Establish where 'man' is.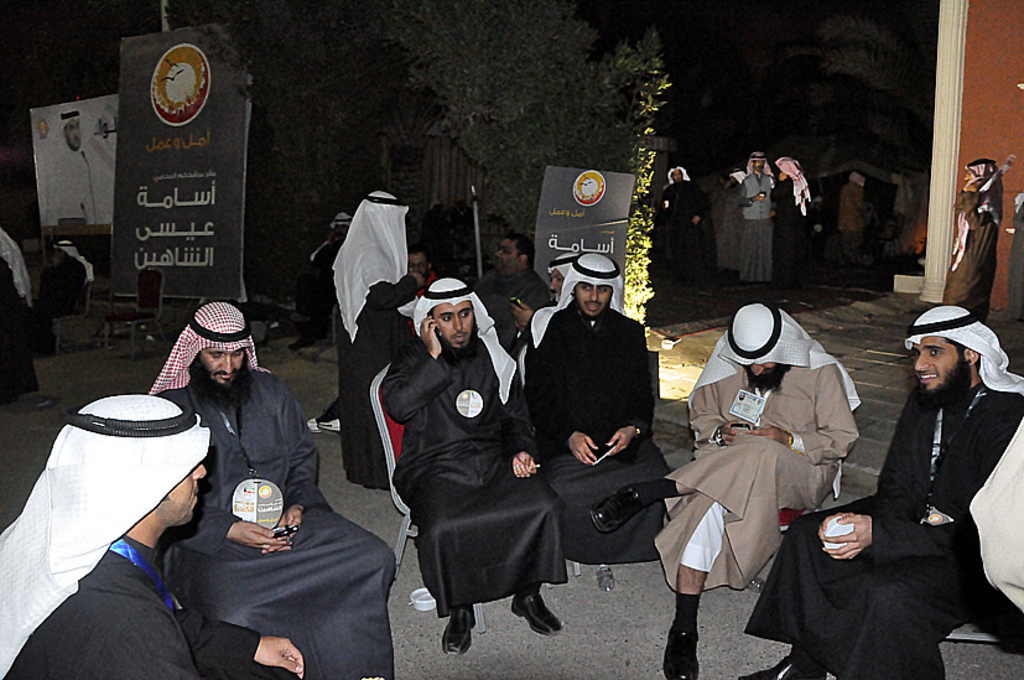
Established at [709,168,748,271].
